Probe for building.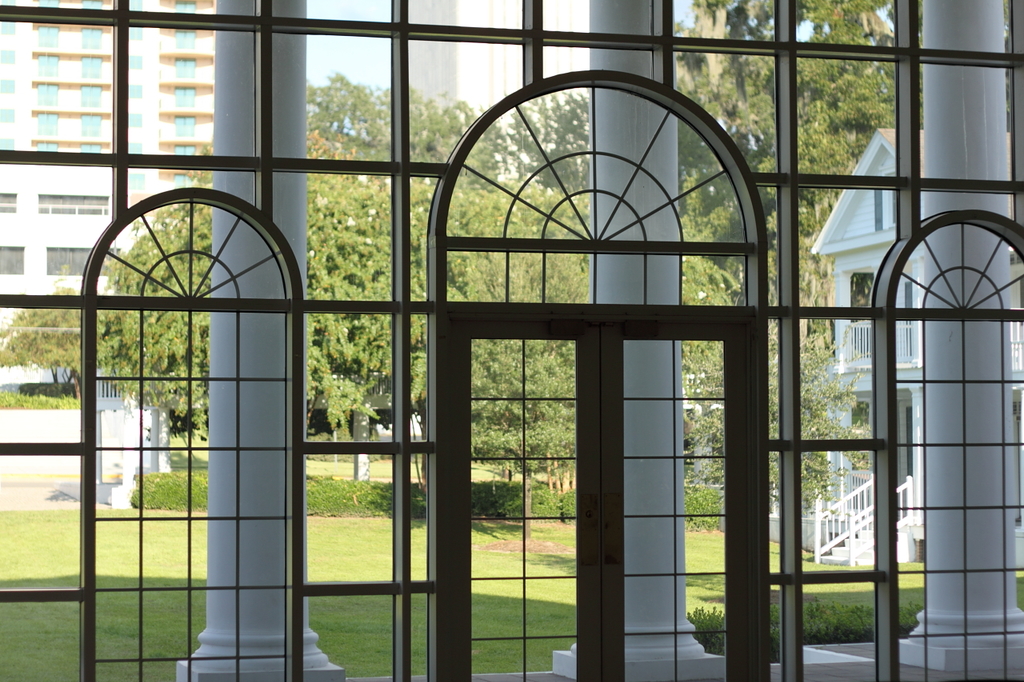
Probe result: locate(0, 0, 214, 445).
